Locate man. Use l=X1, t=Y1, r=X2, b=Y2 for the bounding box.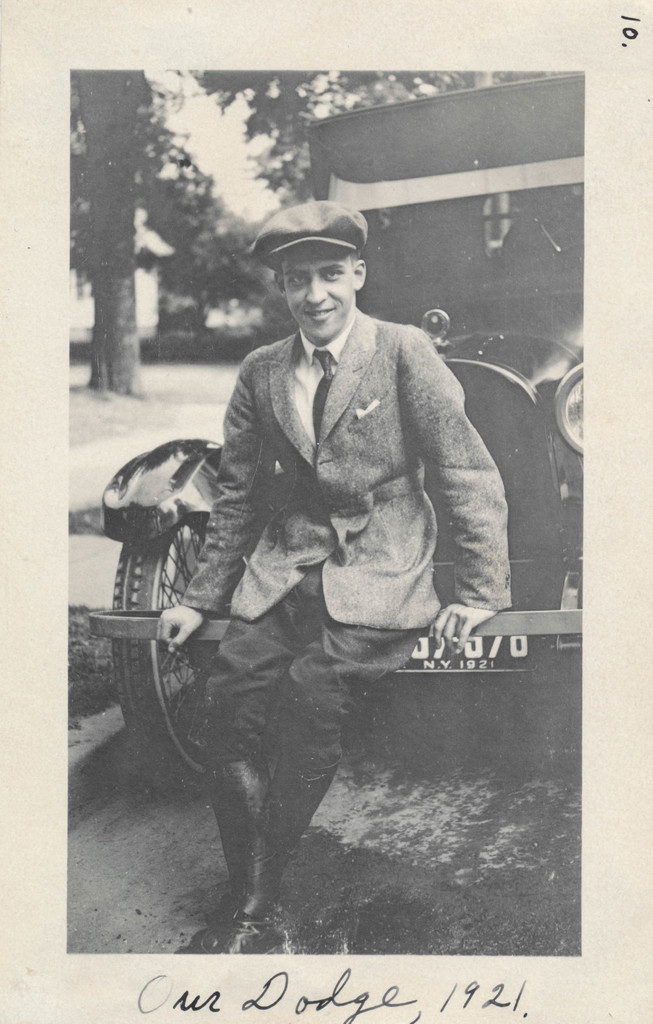
l=139, t=211, r=510, b=881.
